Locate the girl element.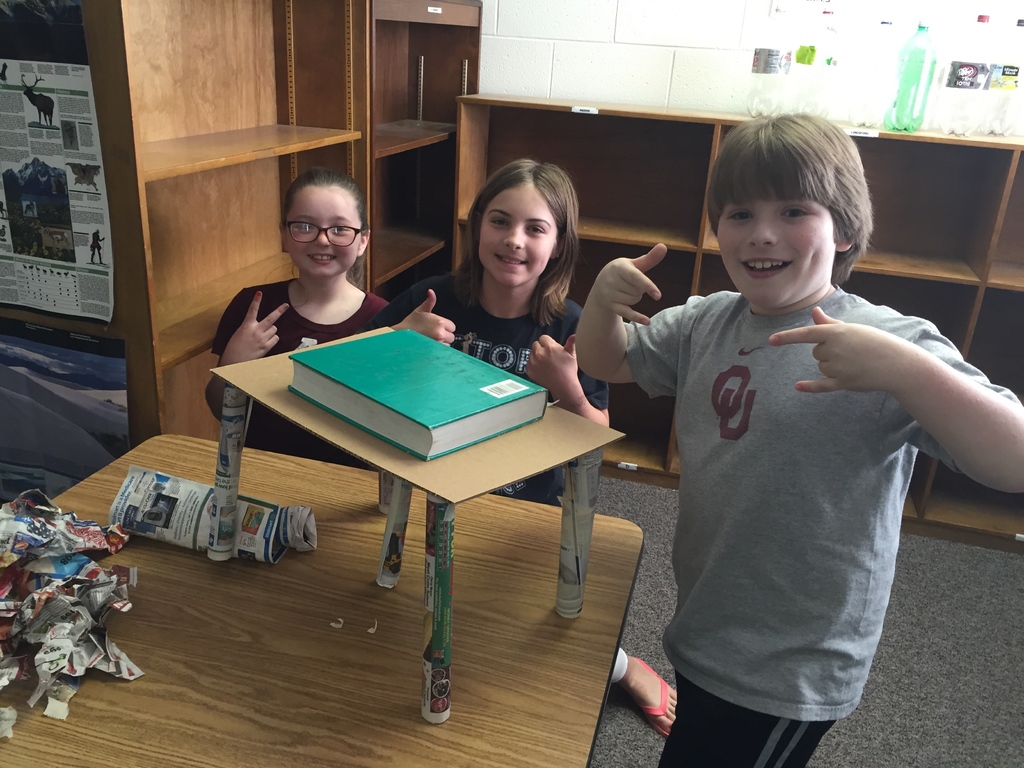
Element bbox: BBox(361, 161, 680, 740).
